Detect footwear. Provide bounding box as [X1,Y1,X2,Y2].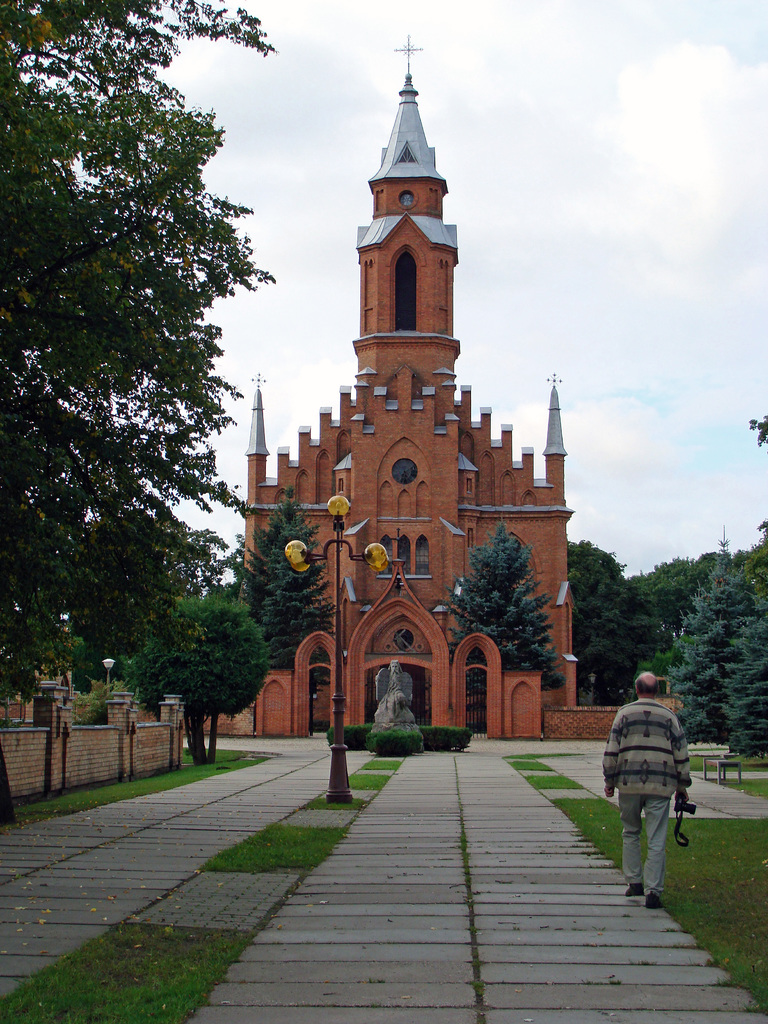
[644,892,663,908].
